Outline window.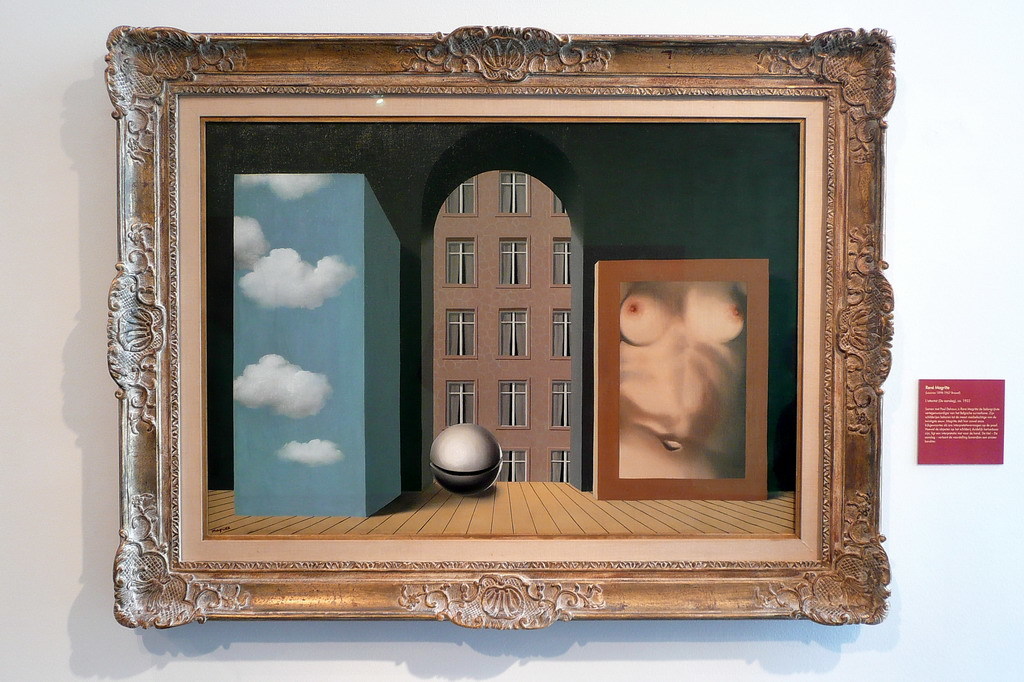
Outline: detection(553, 239, 570, 285).
